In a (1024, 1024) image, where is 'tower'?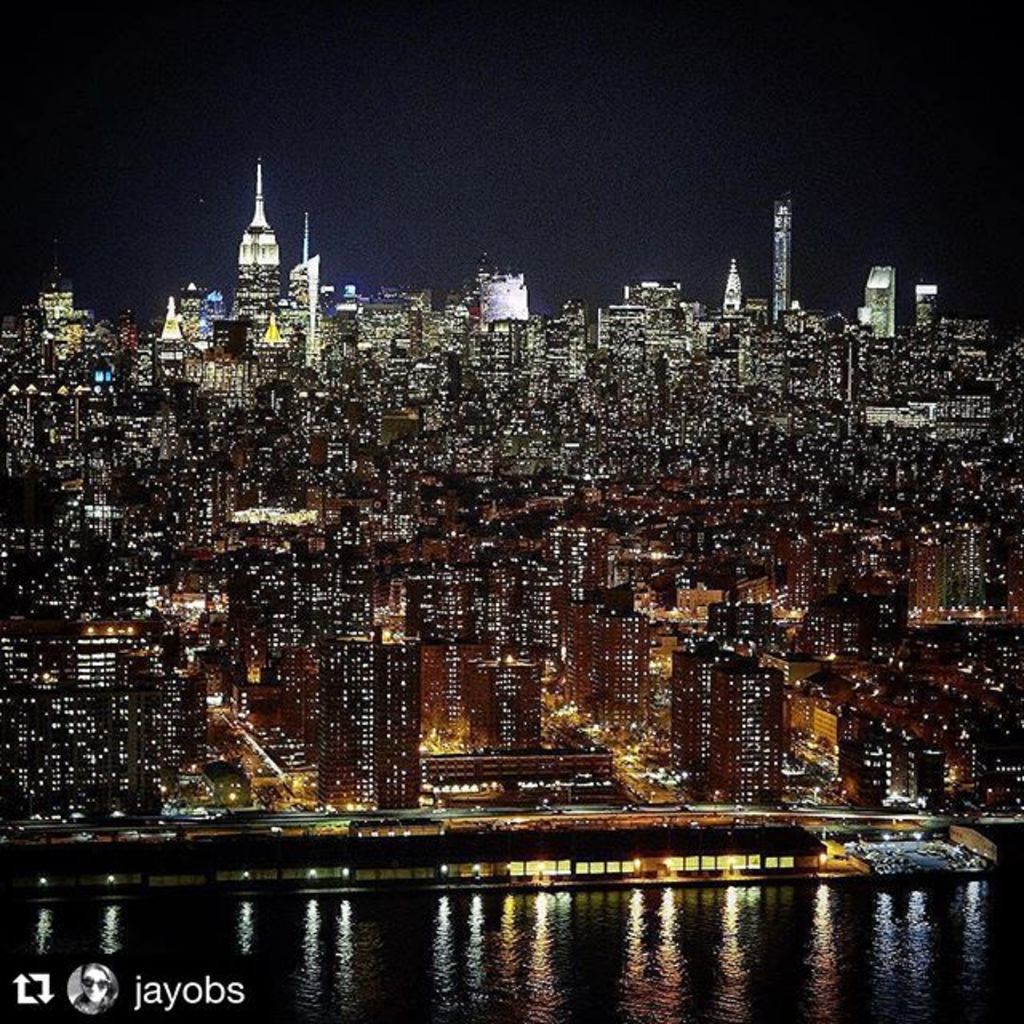
region(653, 640, 786, 811).
